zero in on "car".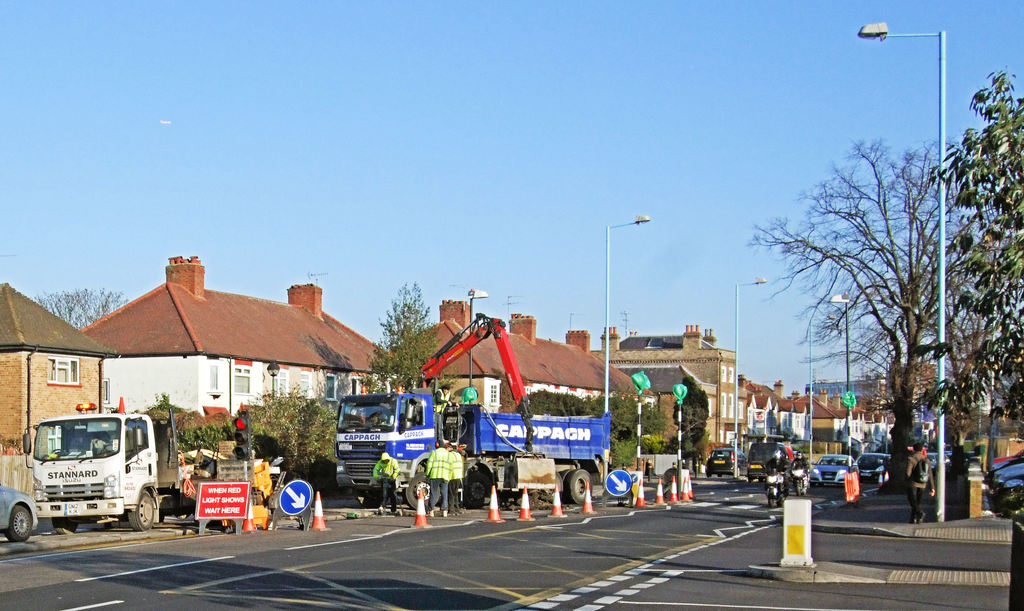
Zeroed in: box(989, 461, 1023, 490).
